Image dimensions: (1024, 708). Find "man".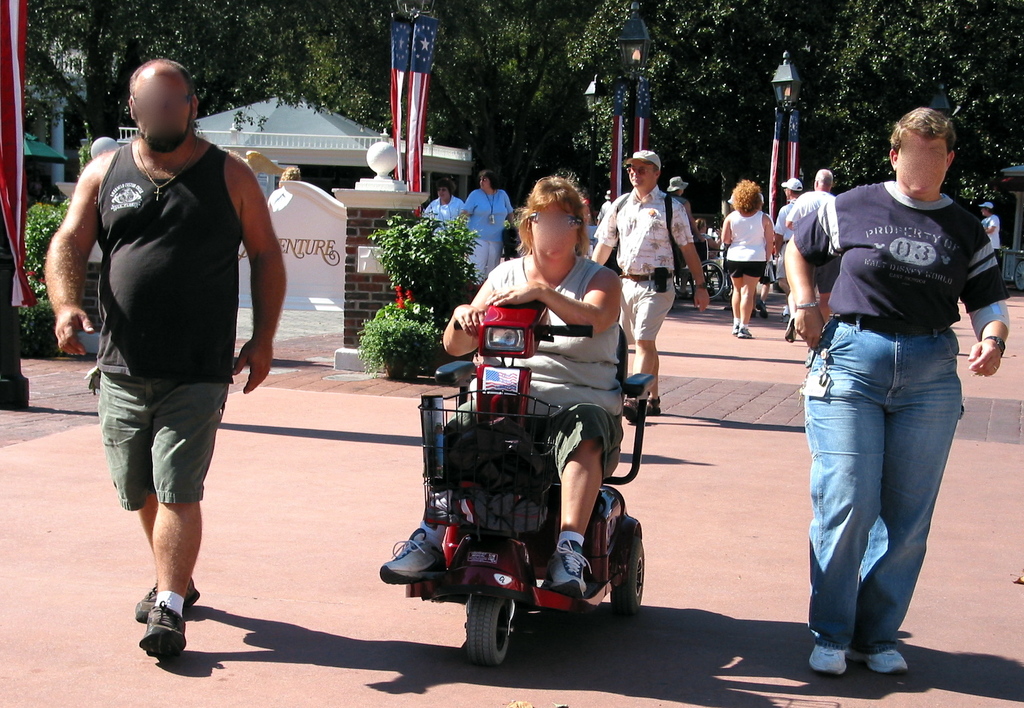
[x1=774, y1=174, x2=807, y2=283].
